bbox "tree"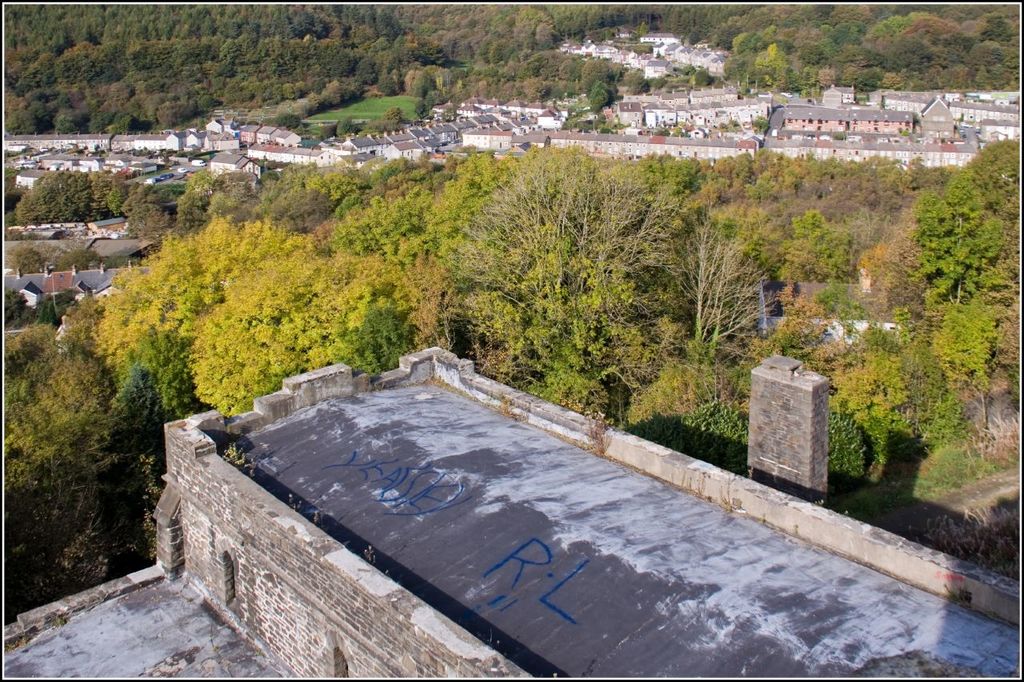
pyautogui.locateOnScreen(752, 115, 769, 140)
